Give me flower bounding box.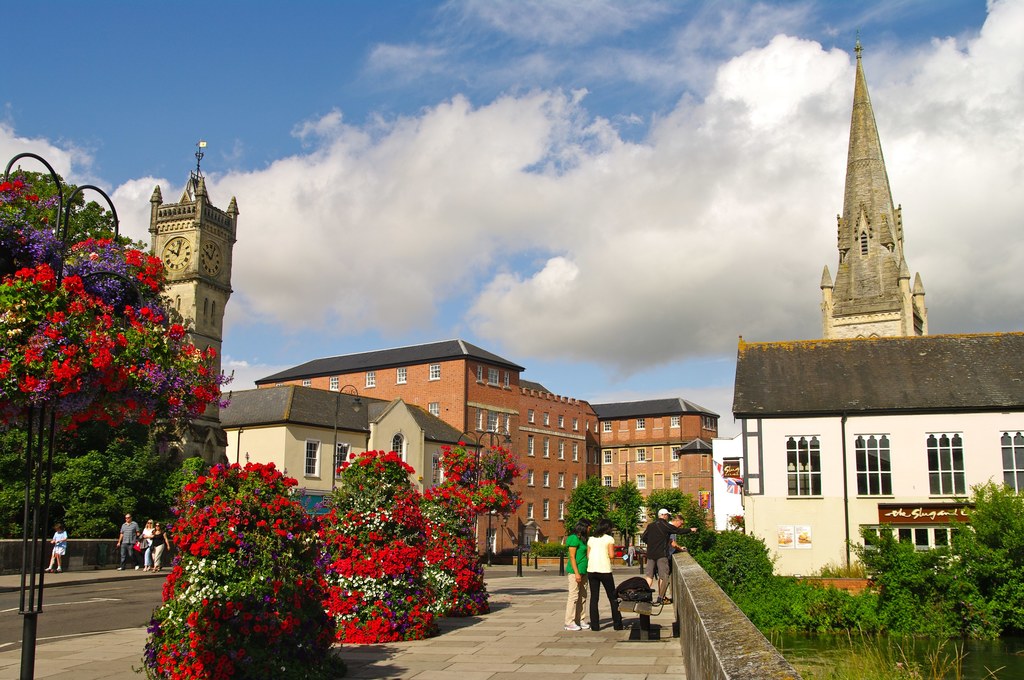
box=[228, 545, 236, 555].
